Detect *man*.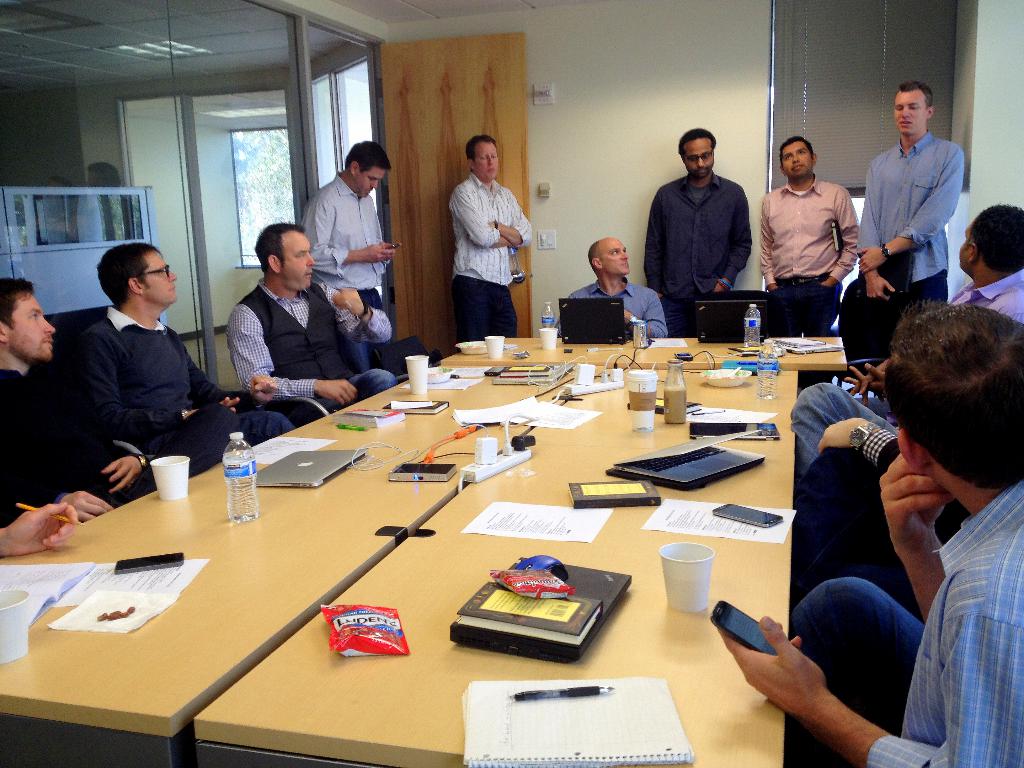
Detected at detection(644, 124, 752, 333).
